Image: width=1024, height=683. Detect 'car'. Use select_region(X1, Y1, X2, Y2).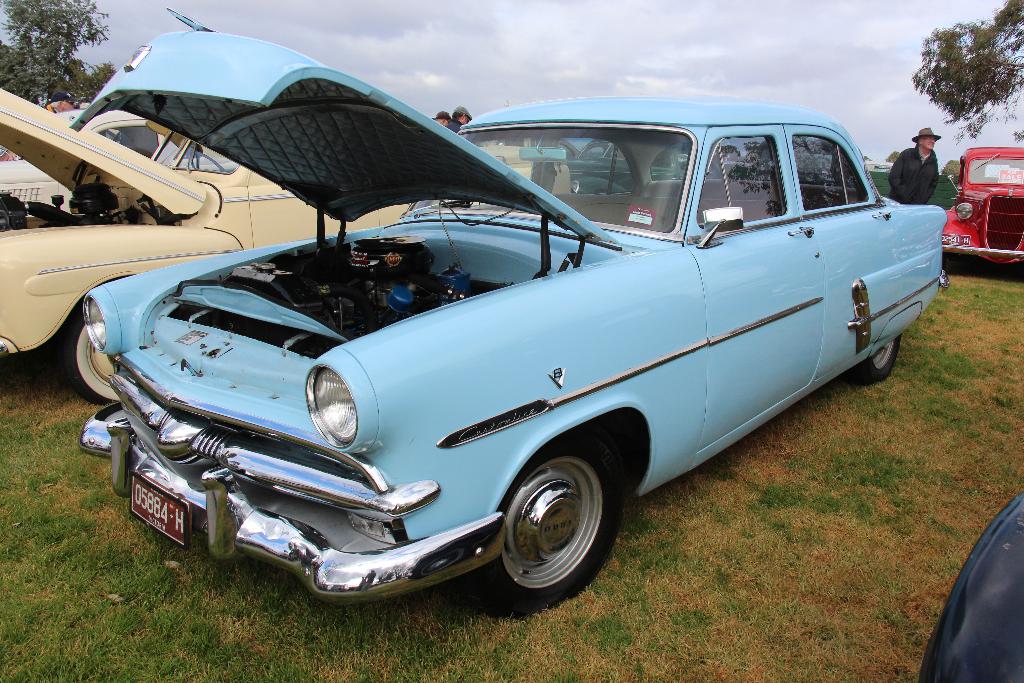
select_region(0, 83, 394, 395).
